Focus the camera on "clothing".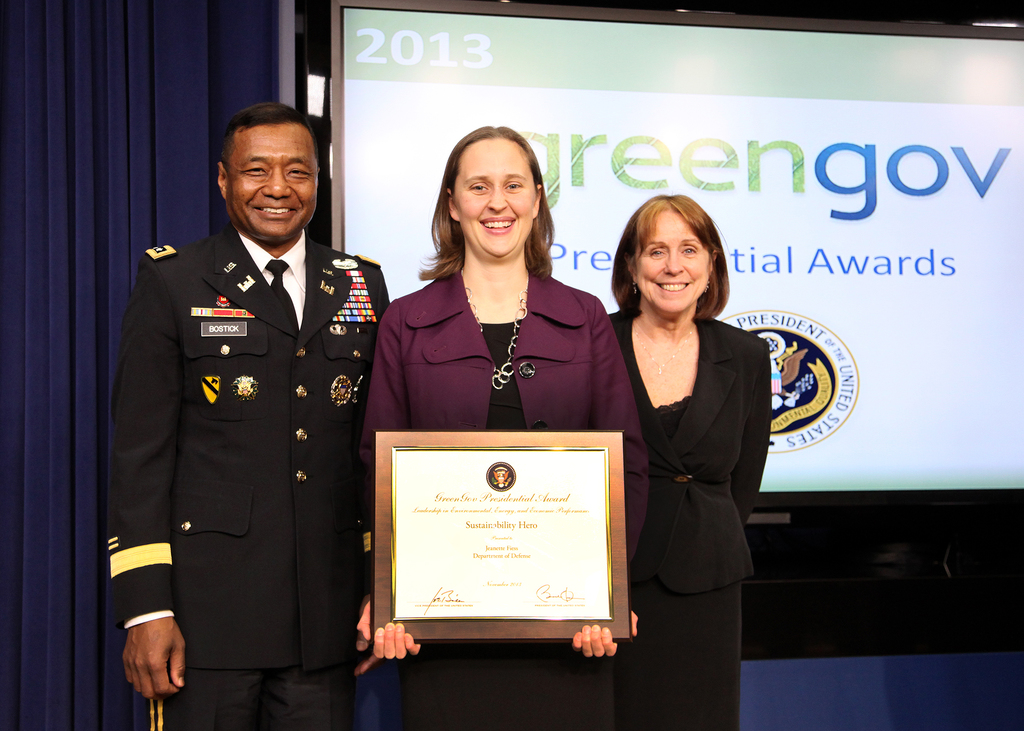
Focus region: (102, 193, 383, 705).
